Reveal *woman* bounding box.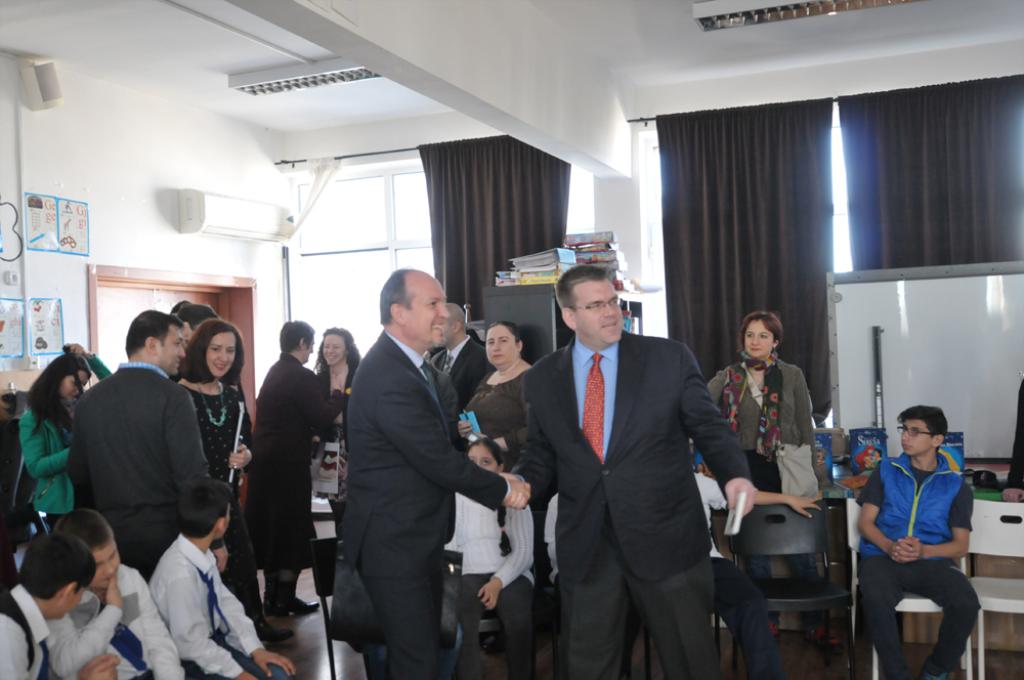
Revealed: x1=728, y1=315, x2=839, y2=545.
